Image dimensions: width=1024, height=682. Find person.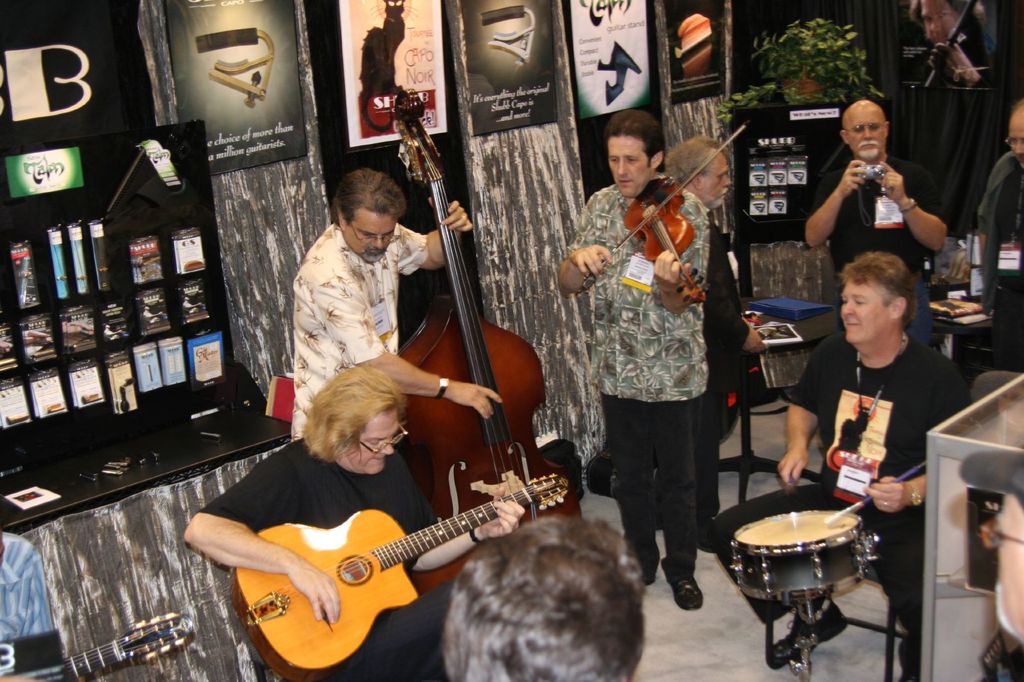
left=557, top=107, right=711, bottom=611.
